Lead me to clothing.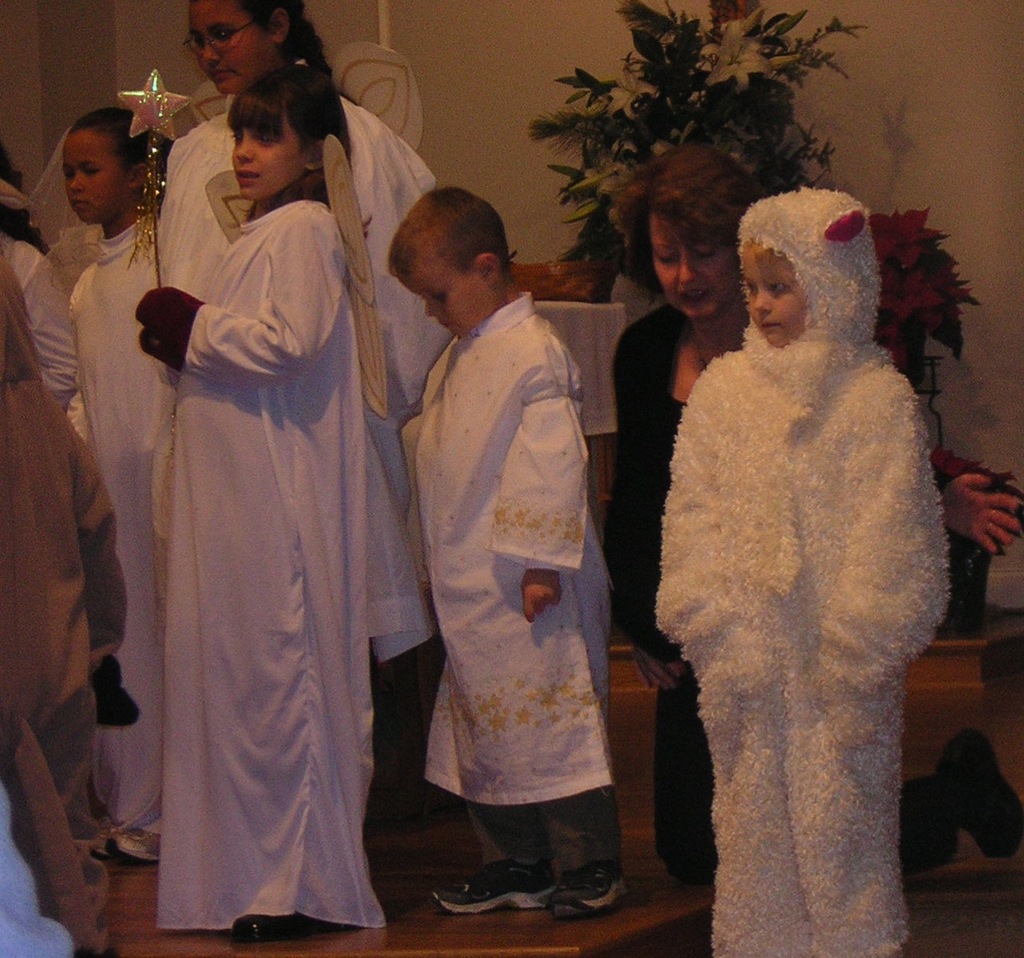
Lead to region(159, 194, 395, 934).
